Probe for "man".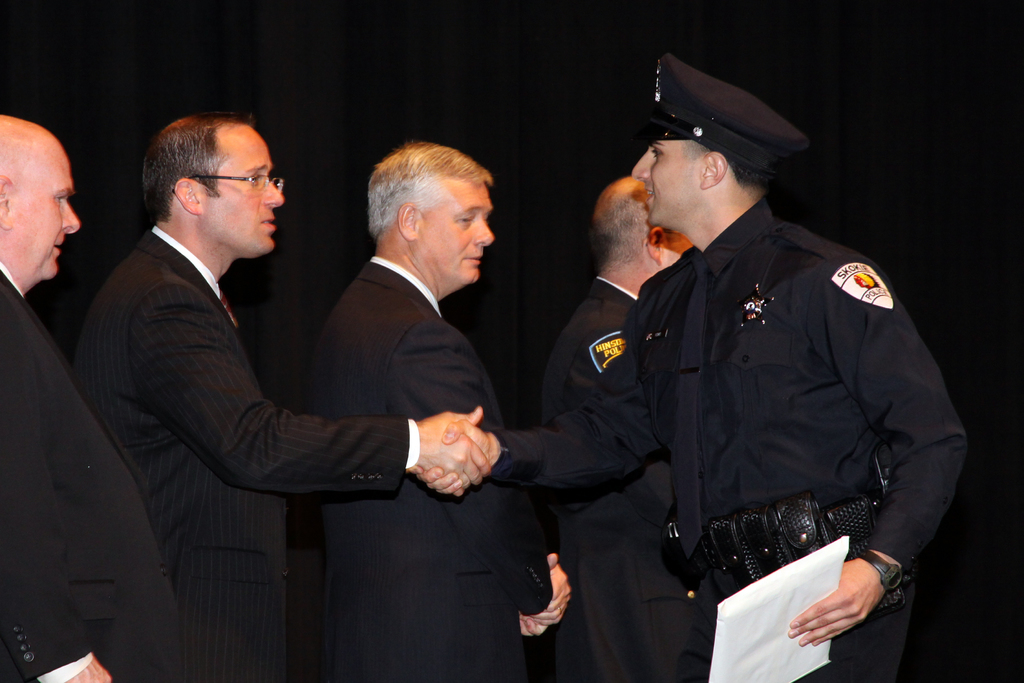
Probe result: 0:119:184:682.
